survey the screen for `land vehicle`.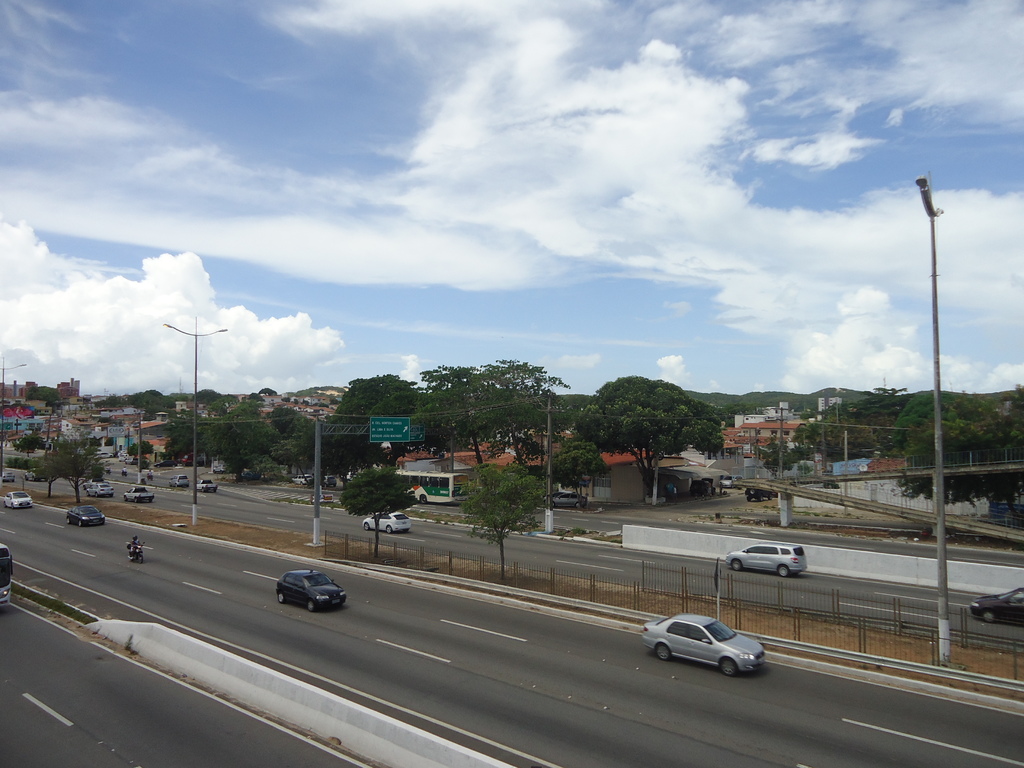
Survey found: 3:487:31:509.
